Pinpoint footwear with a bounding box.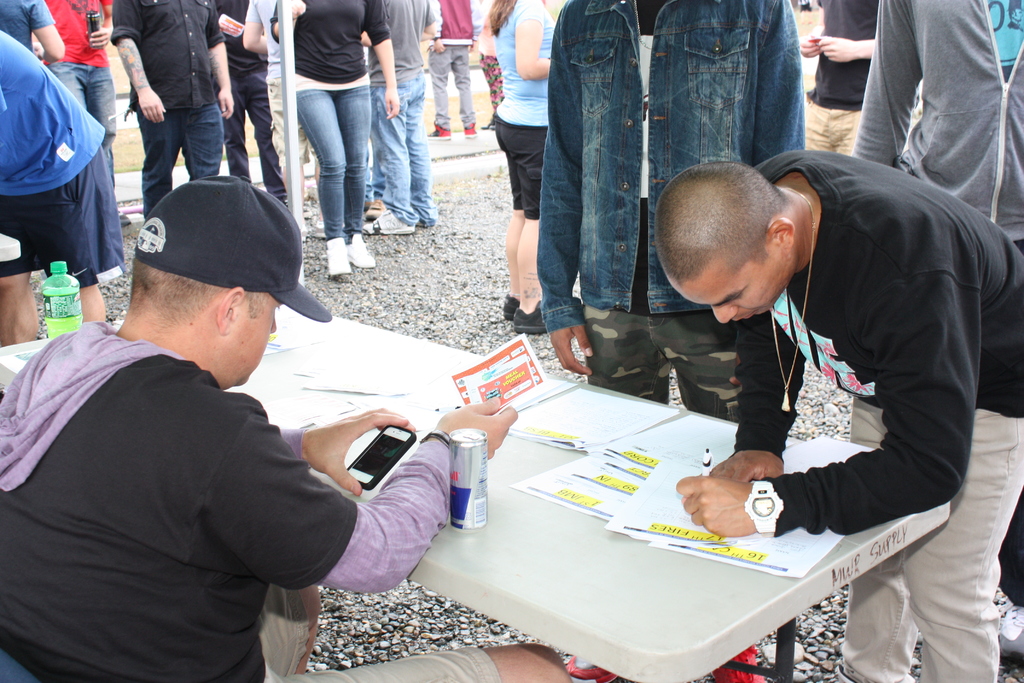
{"left": 307, "top": 218, "right": 328, "bottom": 235}.
